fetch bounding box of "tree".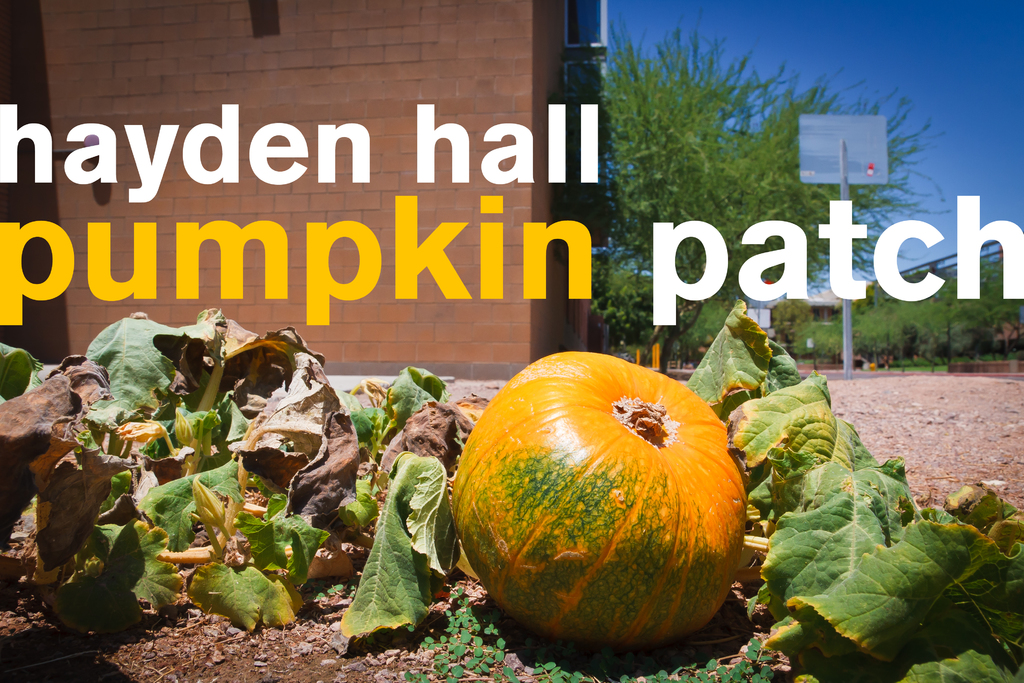
Bbox: BBox(557, 0, 964, 372).
